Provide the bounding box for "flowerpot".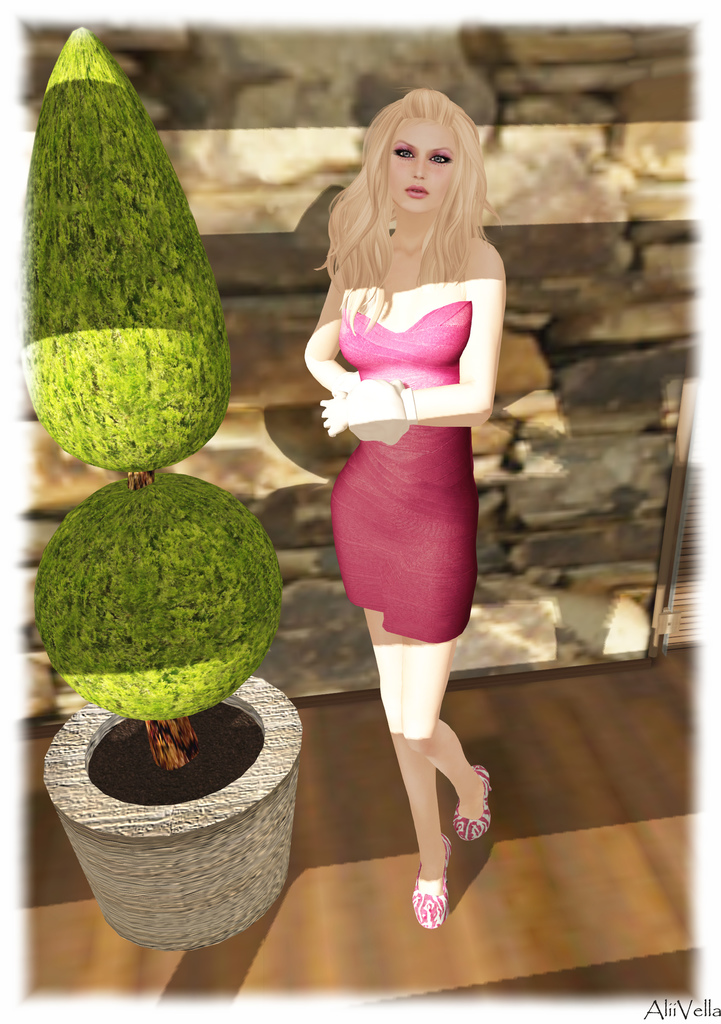
box(38, 657, 298, 965).
